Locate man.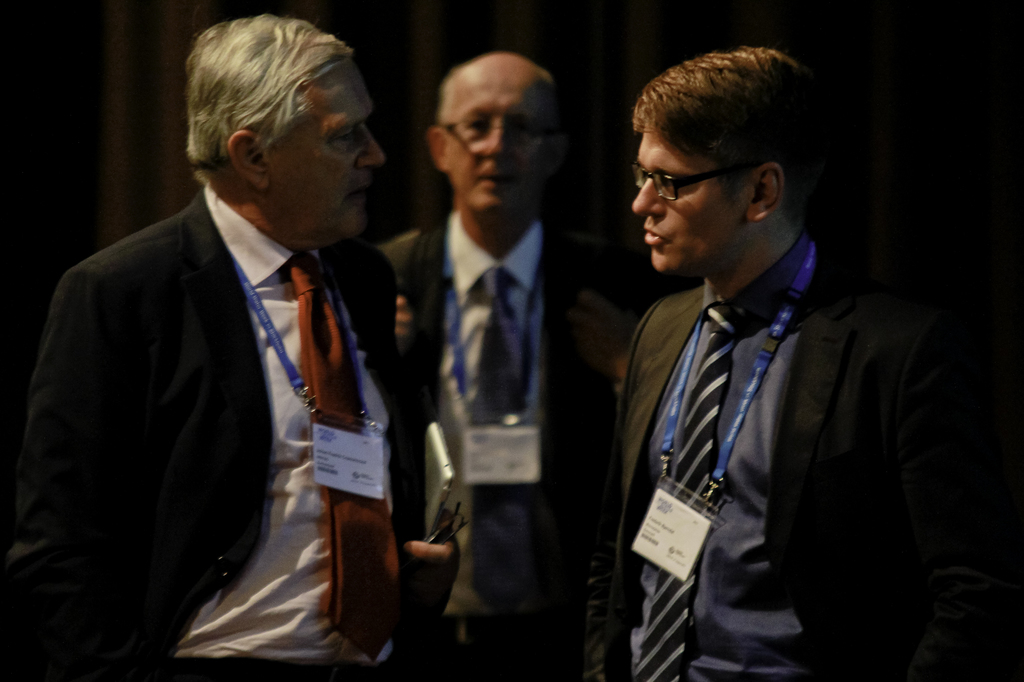
Bounding box: locate(585, 49, 959, 681).
